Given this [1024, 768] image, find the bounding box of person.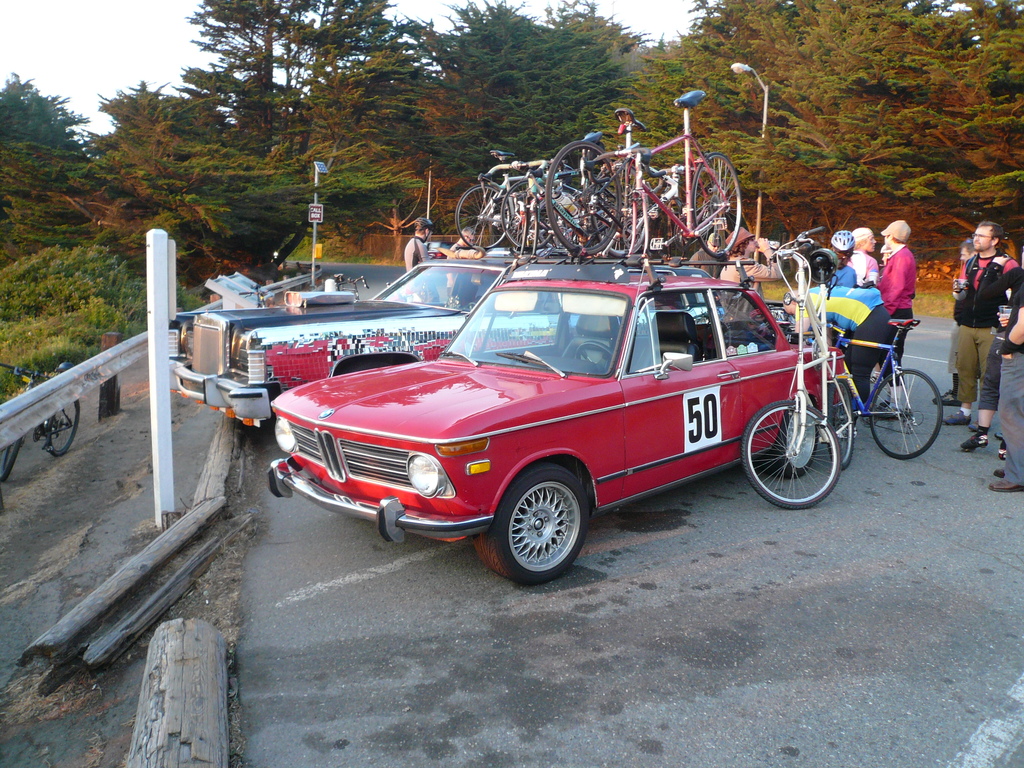
(444,227,479,260).
